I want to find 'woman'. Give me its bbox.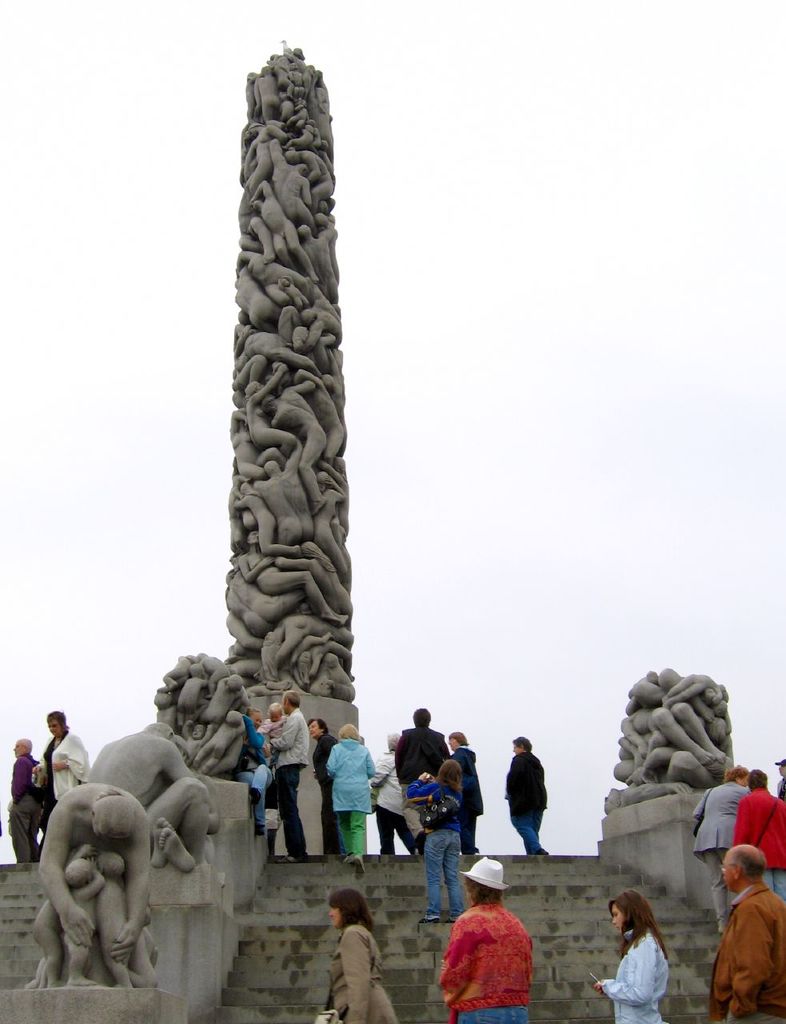
{"left": 595, "top": 885, "right": 676, "bottom": 1023}.
